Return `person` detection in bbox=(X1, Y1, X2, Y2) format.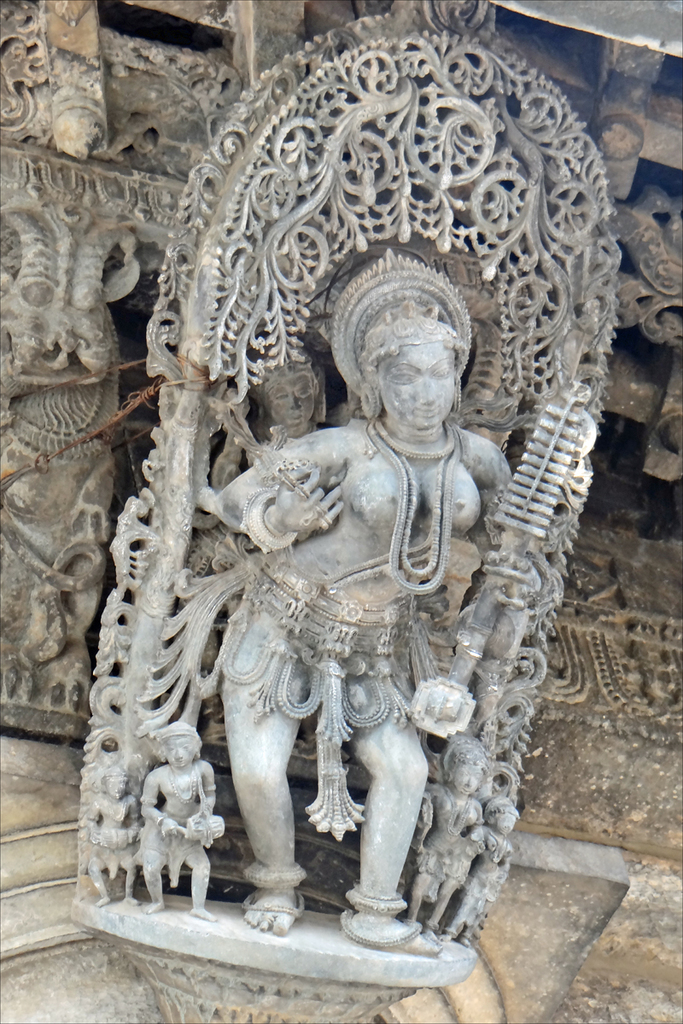
bbox=(82, 766, 137, 904).
